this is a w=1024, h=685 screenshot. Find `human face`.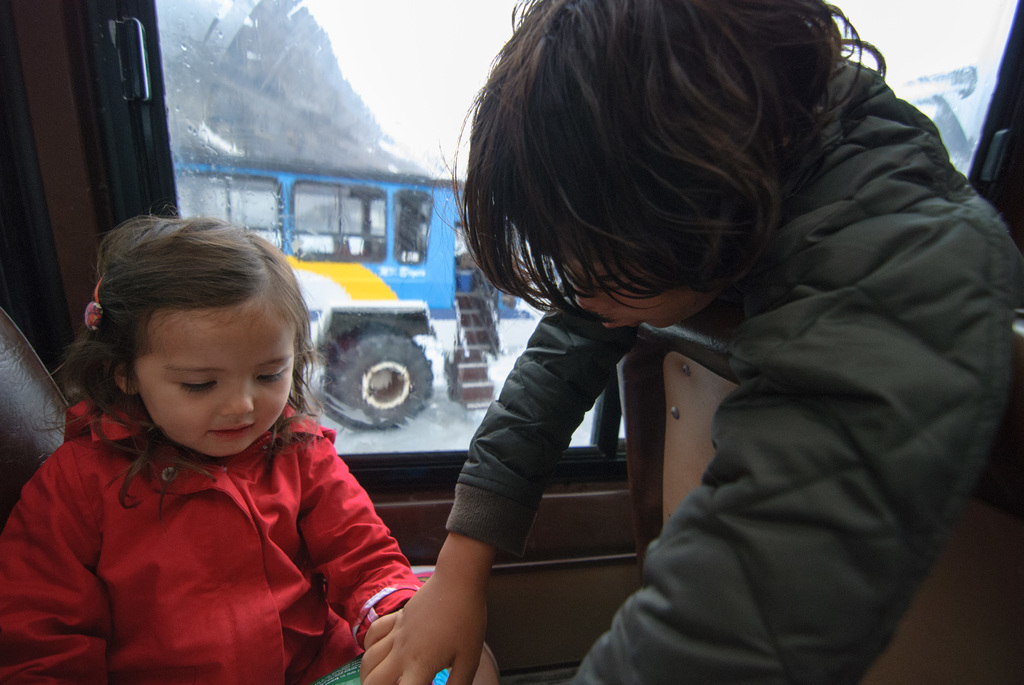
Bounding box: <bbox>133, 315, 294, 451</bbox>.
